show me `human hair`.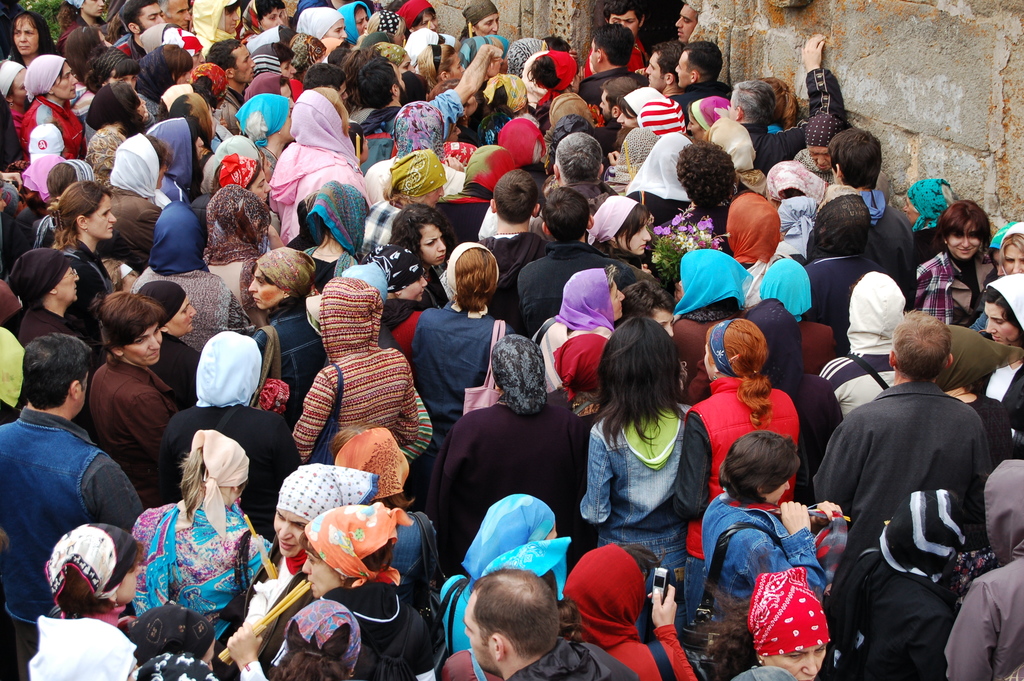
`human hair` is here: x1=44, y1=163, x2=76, y2=202.
